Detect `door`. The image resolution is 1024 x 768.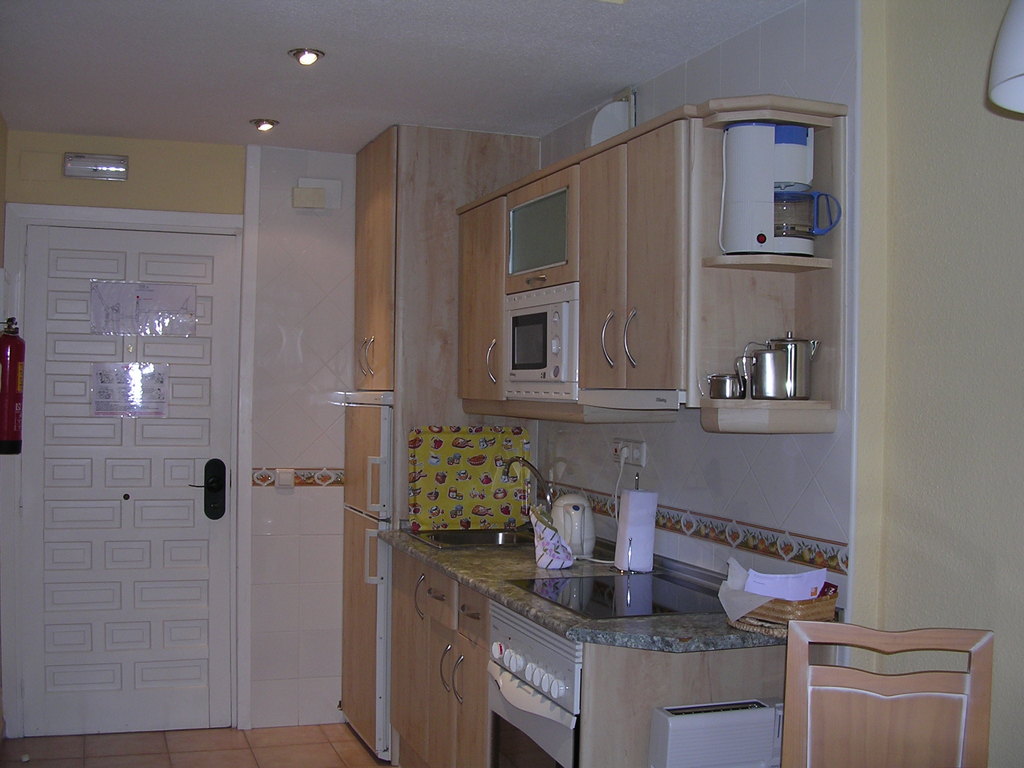
[23,228,232,740].
